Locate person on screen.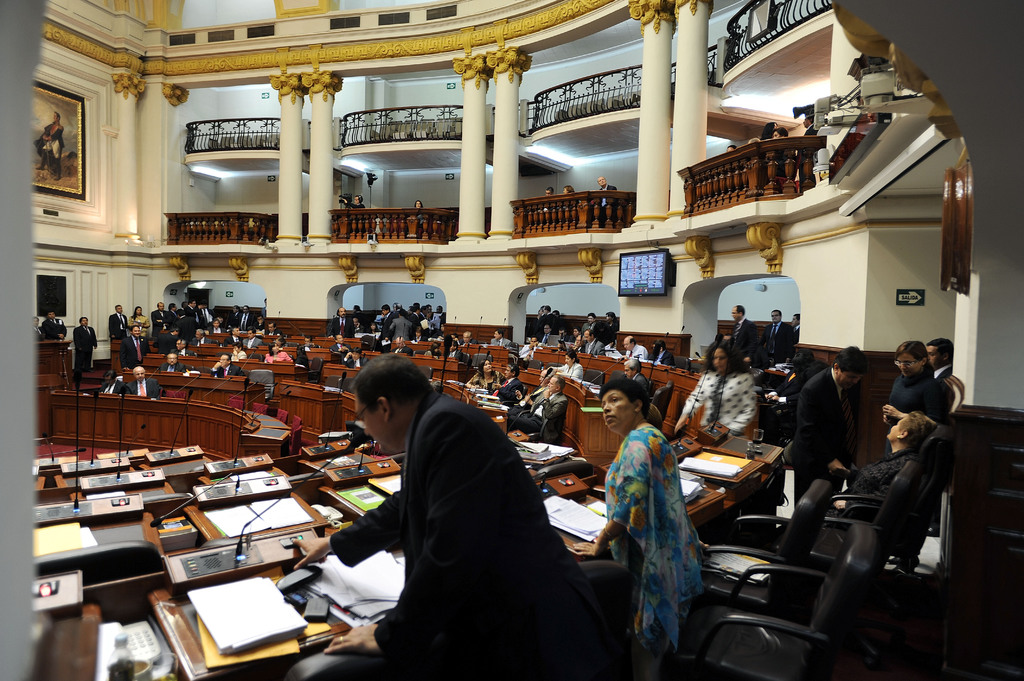
On screen at l=33, t=102, r=67, b=184.
